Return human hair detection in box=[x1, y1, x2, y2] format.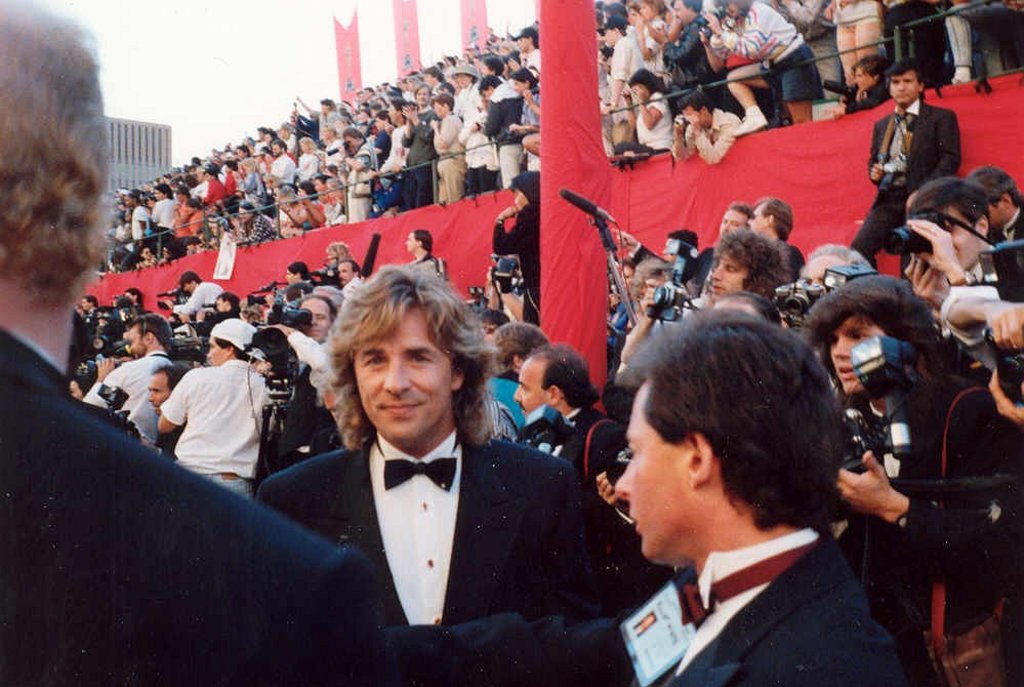
box=[414, 231, 433, 252].
